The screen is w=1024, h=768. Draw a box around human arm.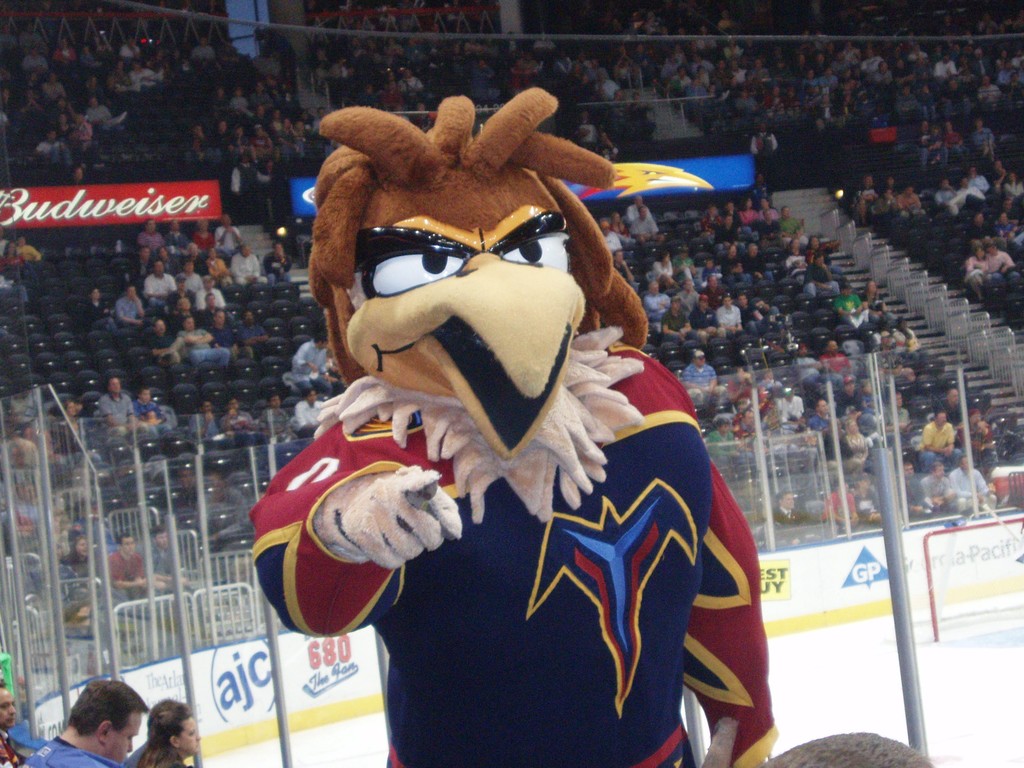
bbox(109, 556, 141, 588).
